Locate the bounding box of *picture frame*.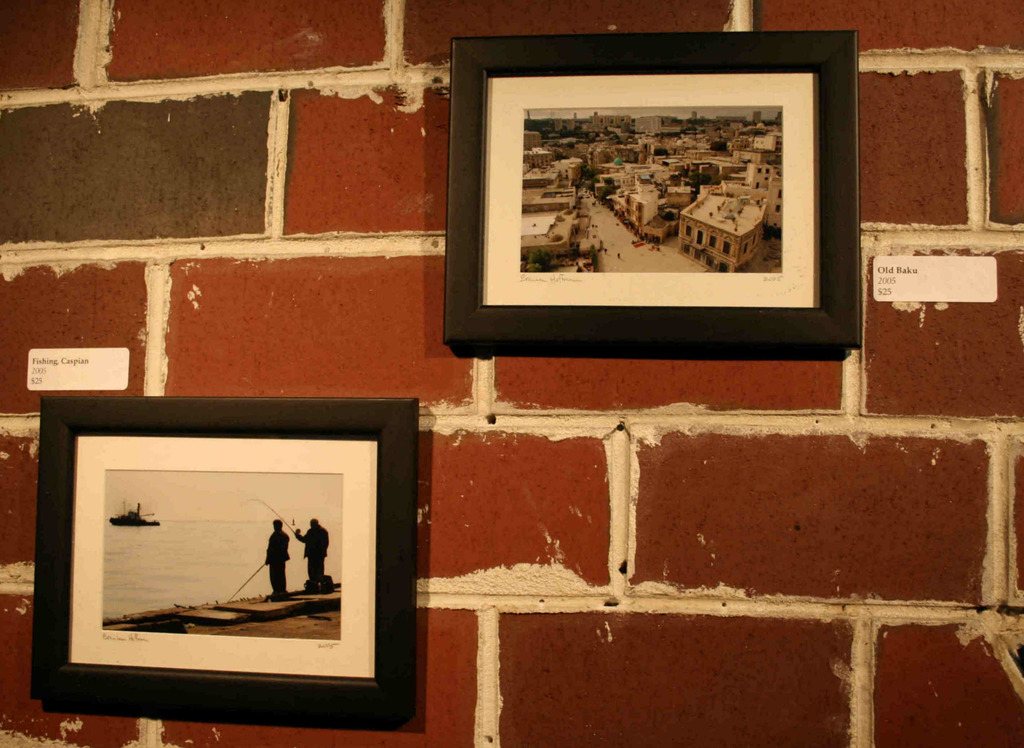
Bounding box: box(444, 31, 859, 347).
